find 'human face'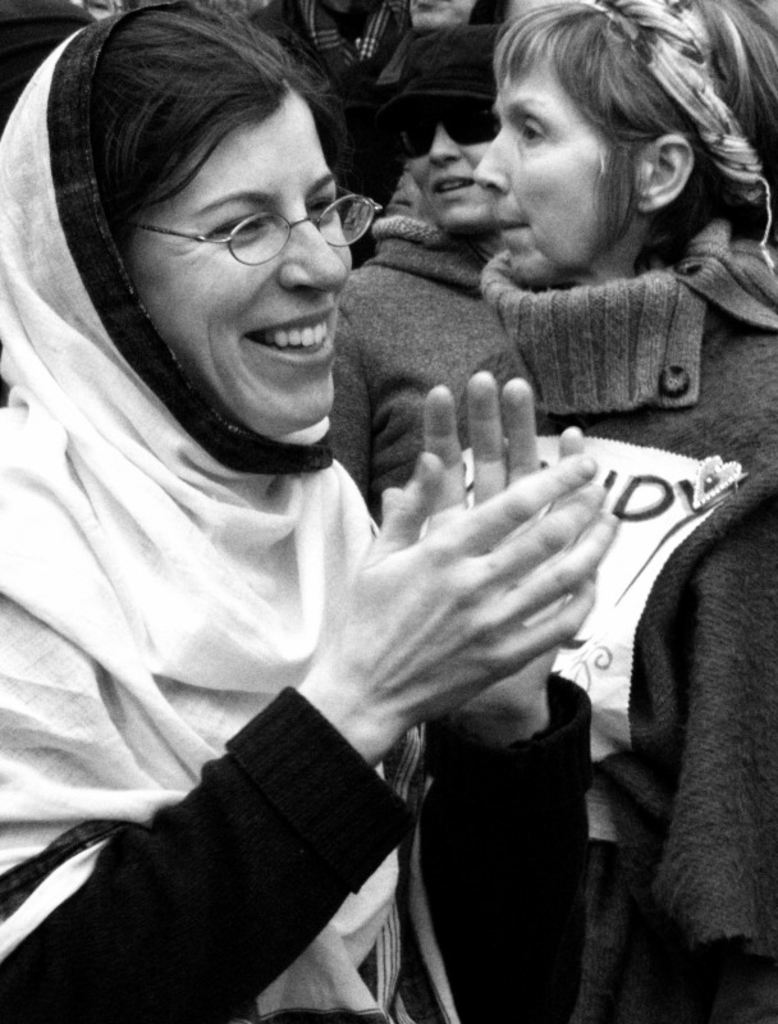
[left=129, top=77, right=349, bottom=444]
